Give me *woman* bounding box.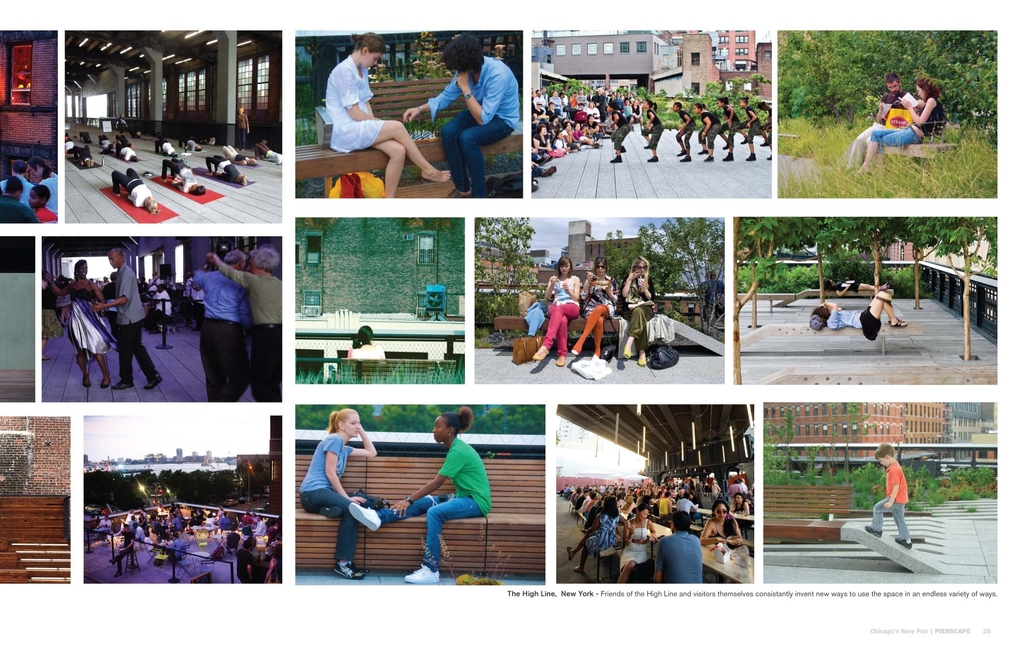
crop(106, 164, 160, 213).
